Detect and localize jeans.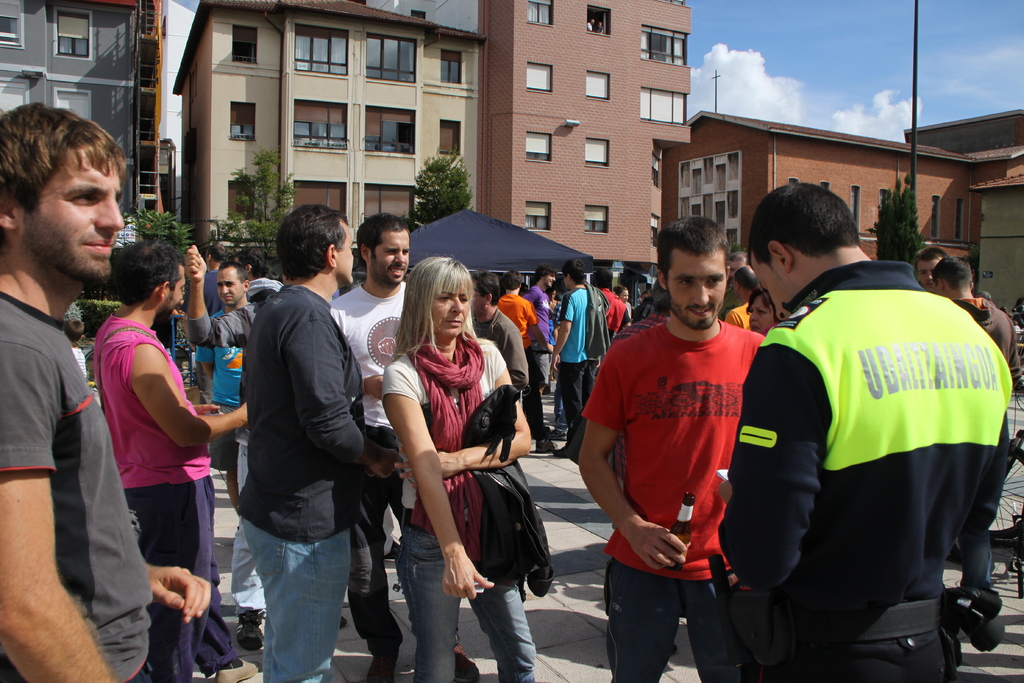
Localized at (left=241, top=520, right=351, bottom=682).
